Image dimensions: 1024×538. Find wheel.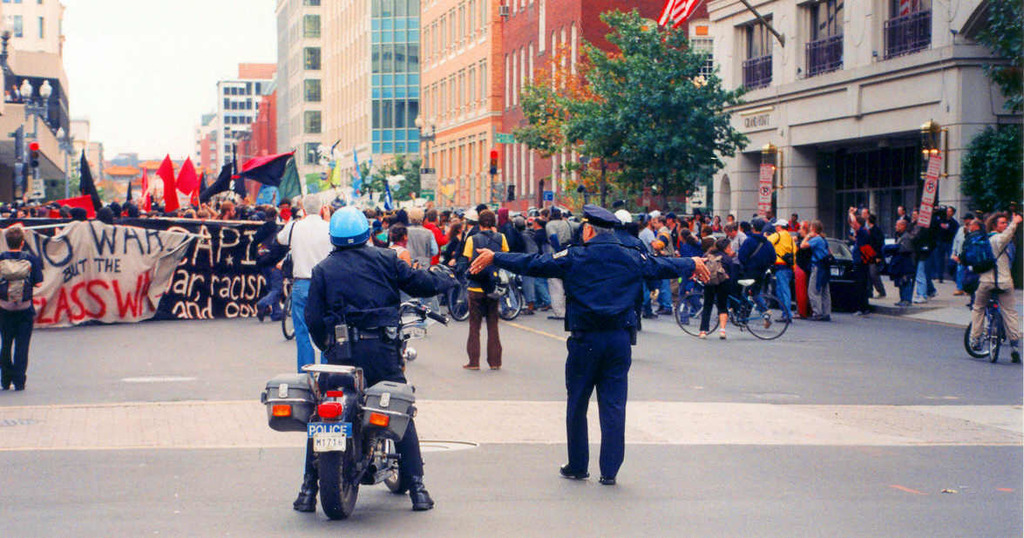
<box>966,302,996,360</box>.
